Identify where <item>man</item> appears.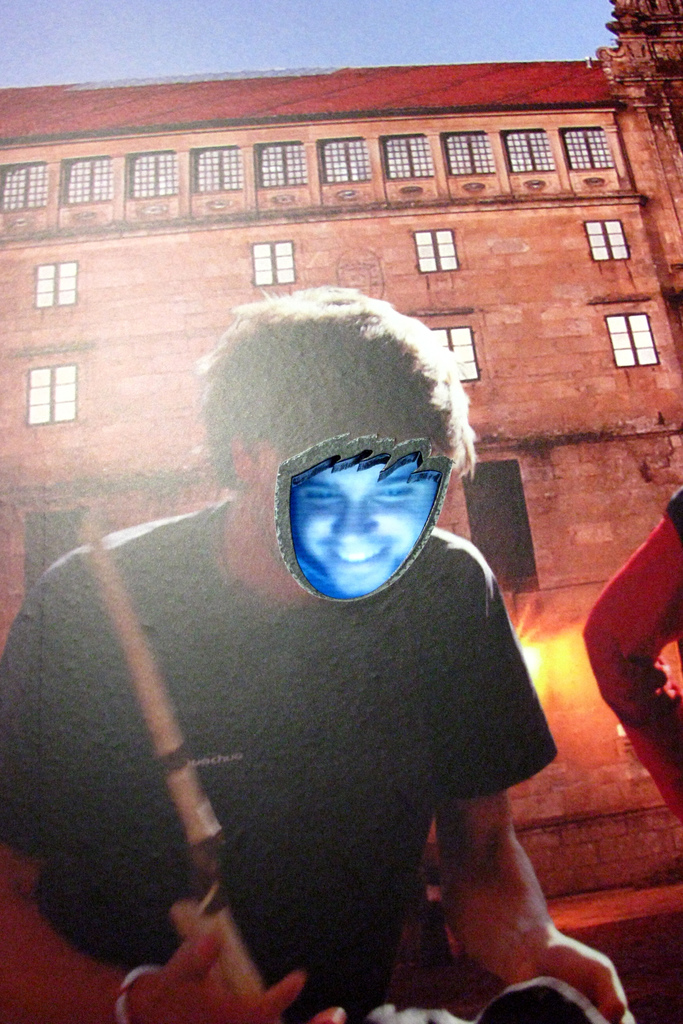
Appears at 288,454,447,596.
